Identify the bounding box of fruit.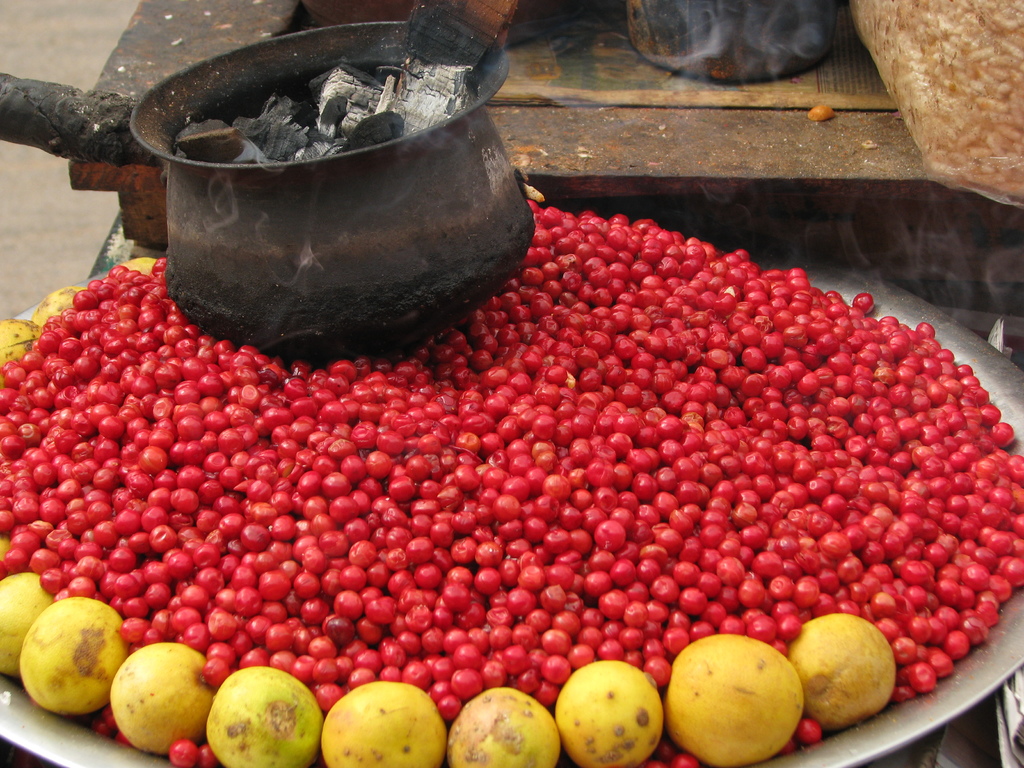
region(316, 678, 445, 767).
